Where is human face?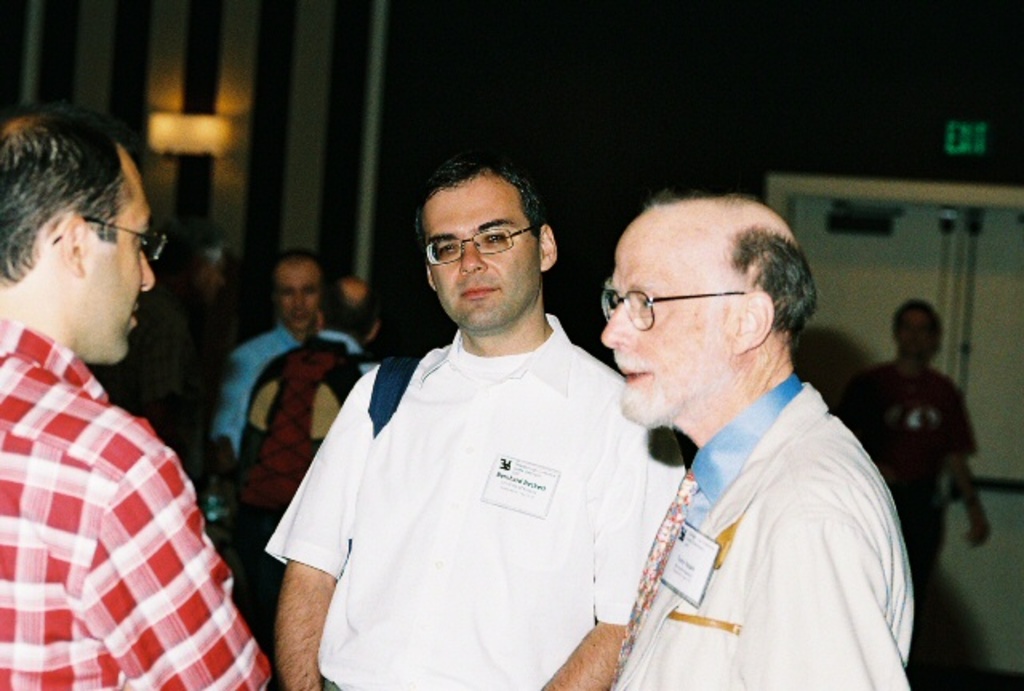
(x1=78, y1=158, x2=160, y2=361).
